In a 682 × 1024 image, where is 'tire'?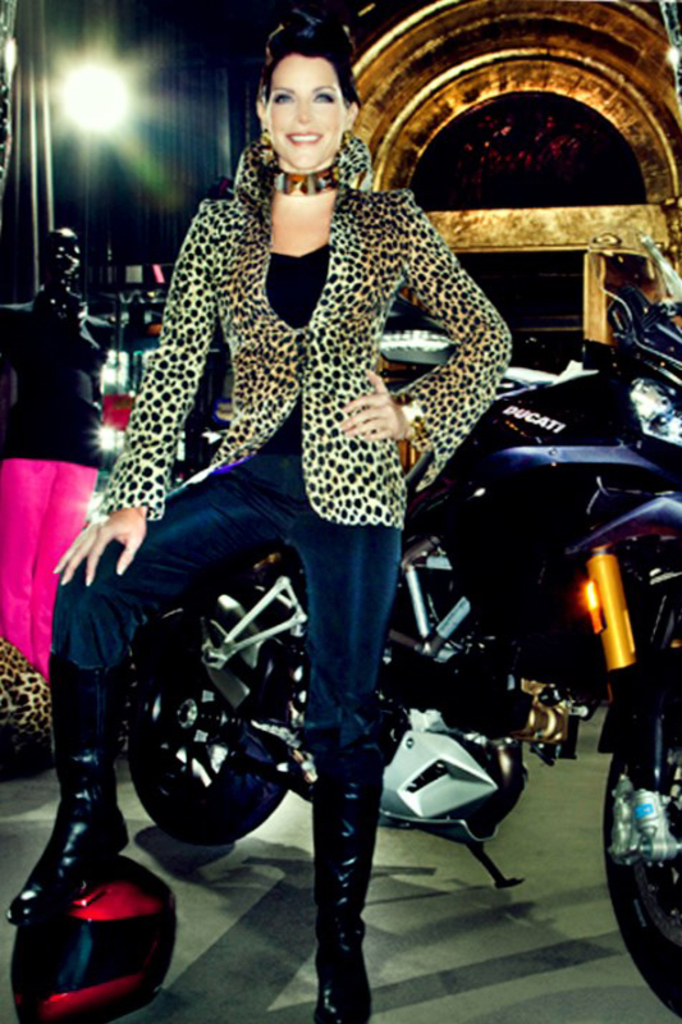
93, 540, 317, 879.
